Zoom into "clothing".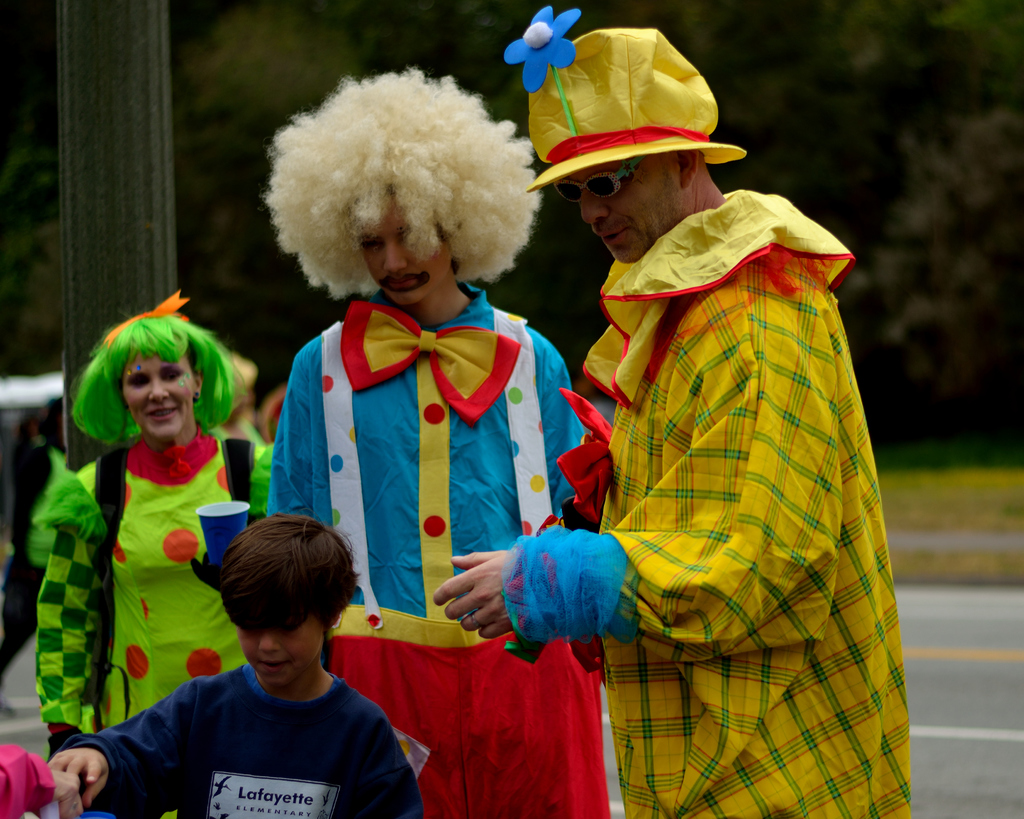
Zoom target: (264, 282, 591, 818).
